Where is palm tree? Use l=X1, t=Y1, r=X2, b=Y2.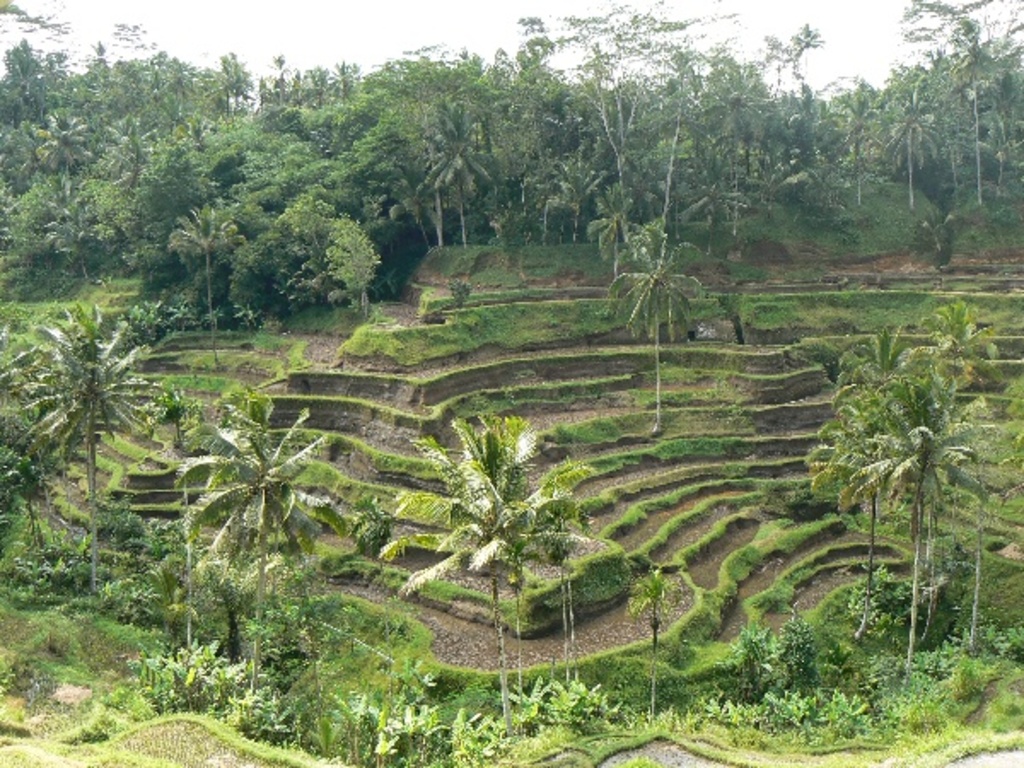
l=36, t=111, r=106, b=299.
